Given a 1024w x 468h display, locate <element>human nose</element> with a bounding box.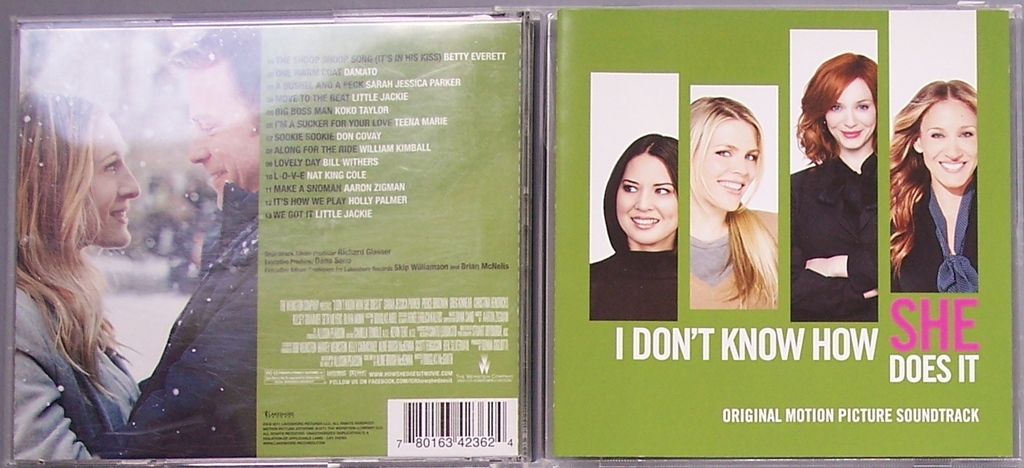
Located: 941 134 965 160.
